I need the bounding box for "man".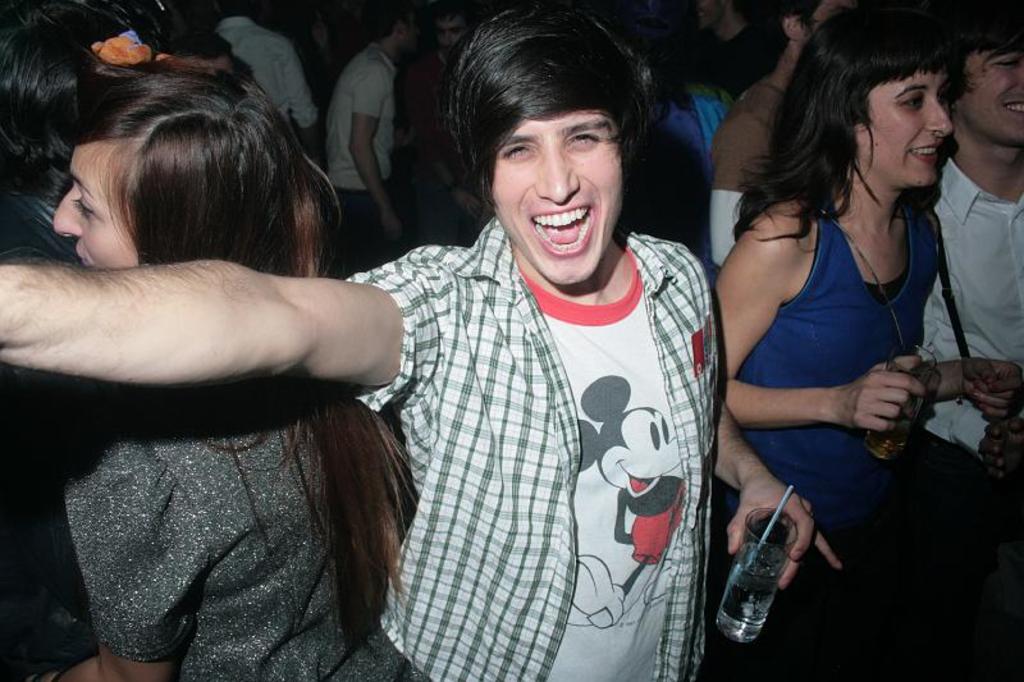
Here it is: 919:0:1023:485.
